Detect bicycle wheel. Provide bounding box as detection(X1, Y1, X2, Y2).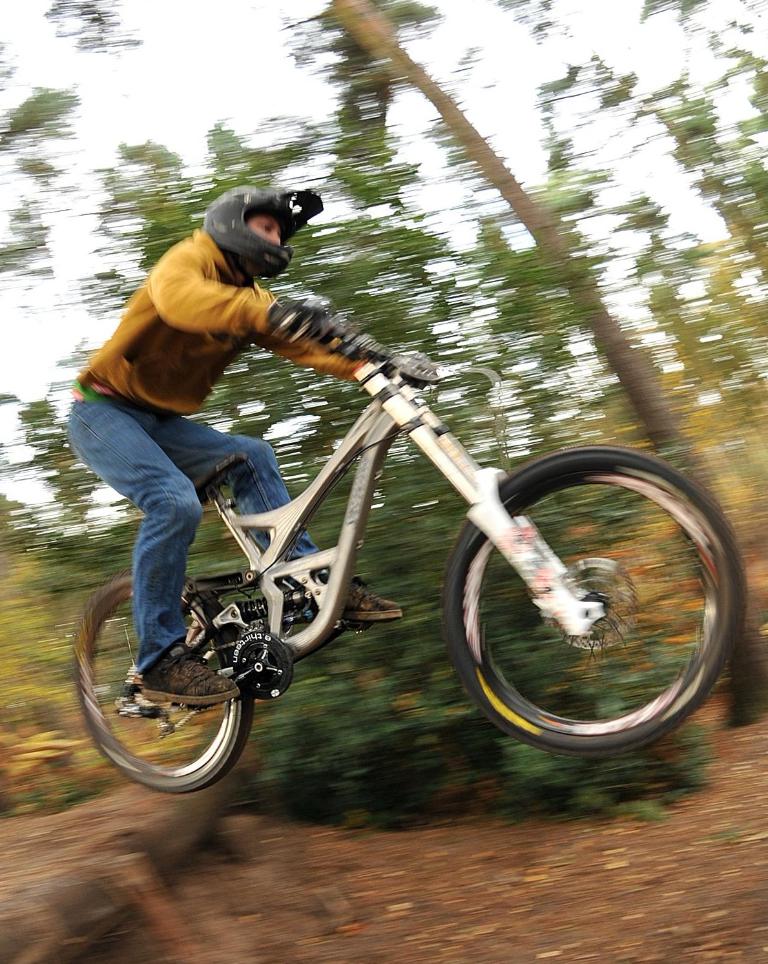
detection(413, 439, 747, 761).
